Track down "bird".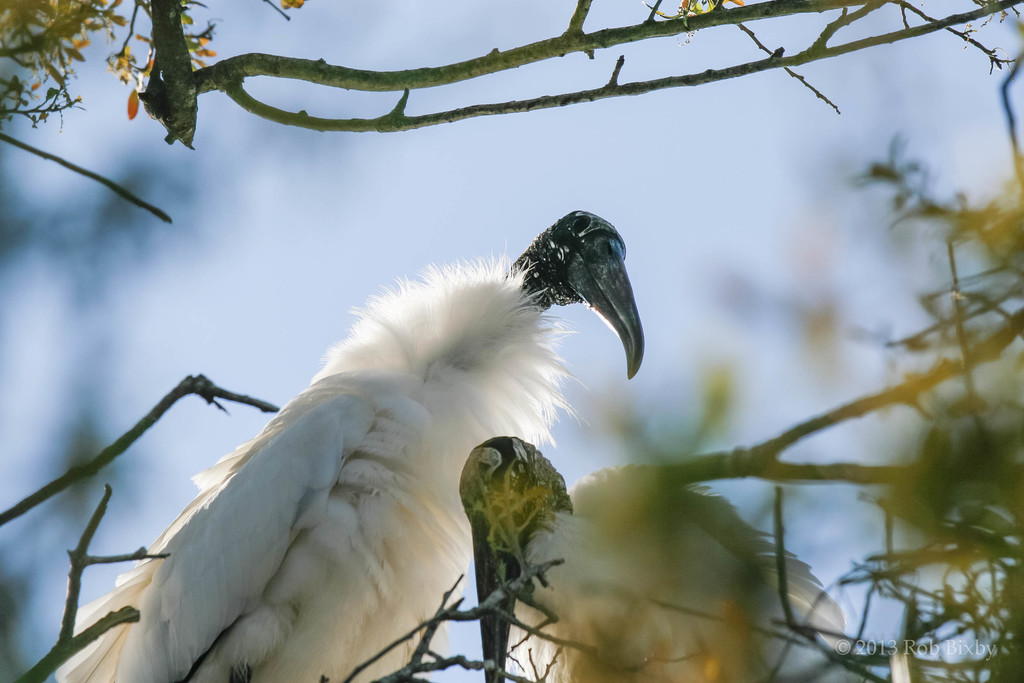
Tracked to 458,436,848,682.
